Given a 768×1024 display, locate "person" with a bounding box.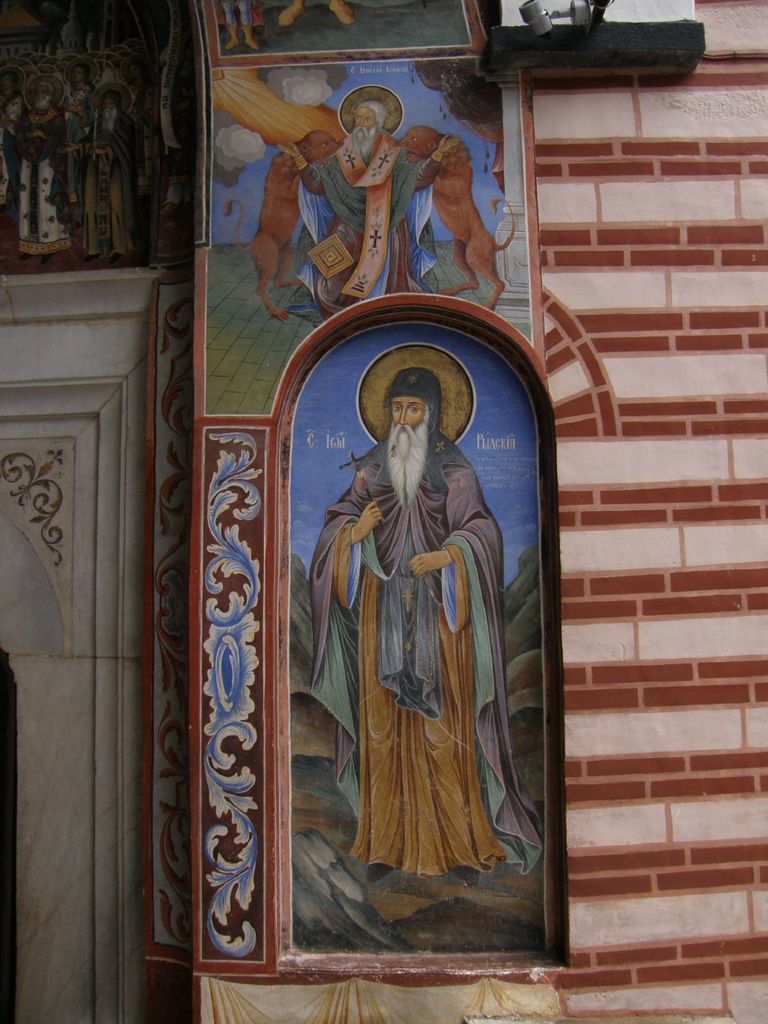
Located: detection(0, 73, 83, 255).
